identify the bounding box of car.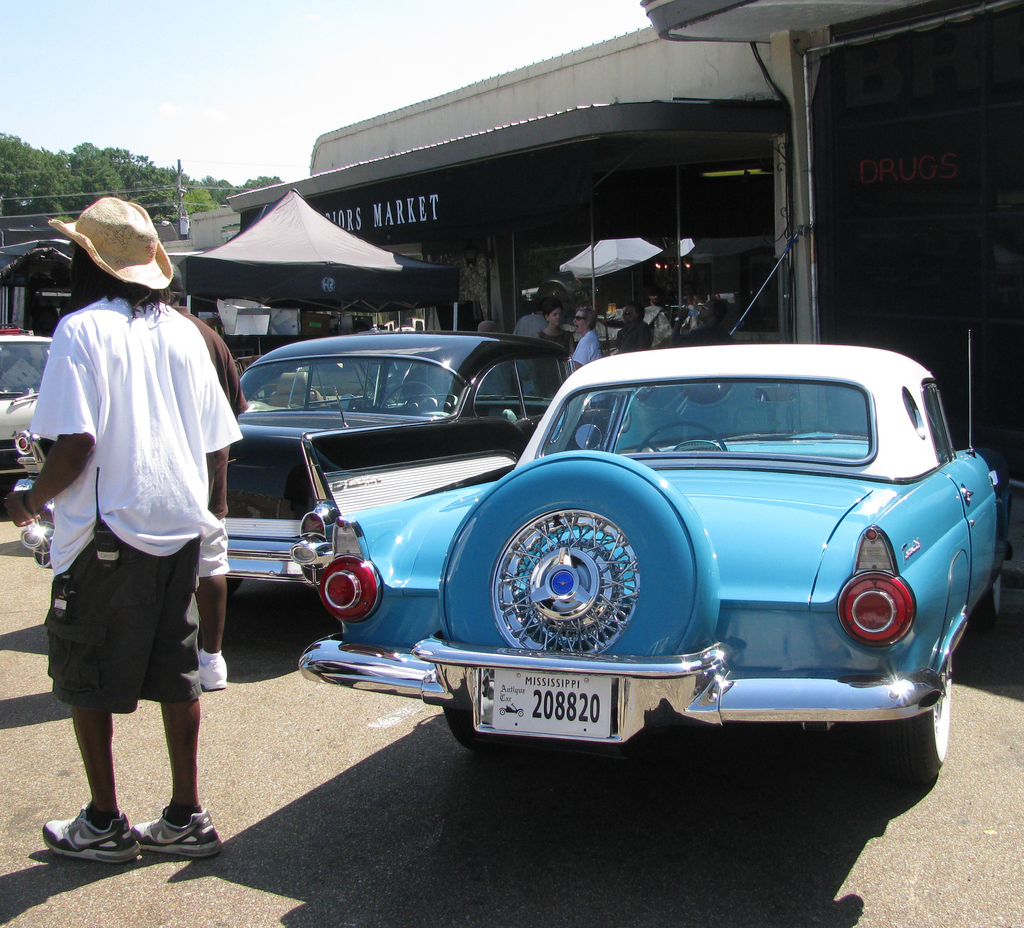
select_region(225, 330, 618, 600).
